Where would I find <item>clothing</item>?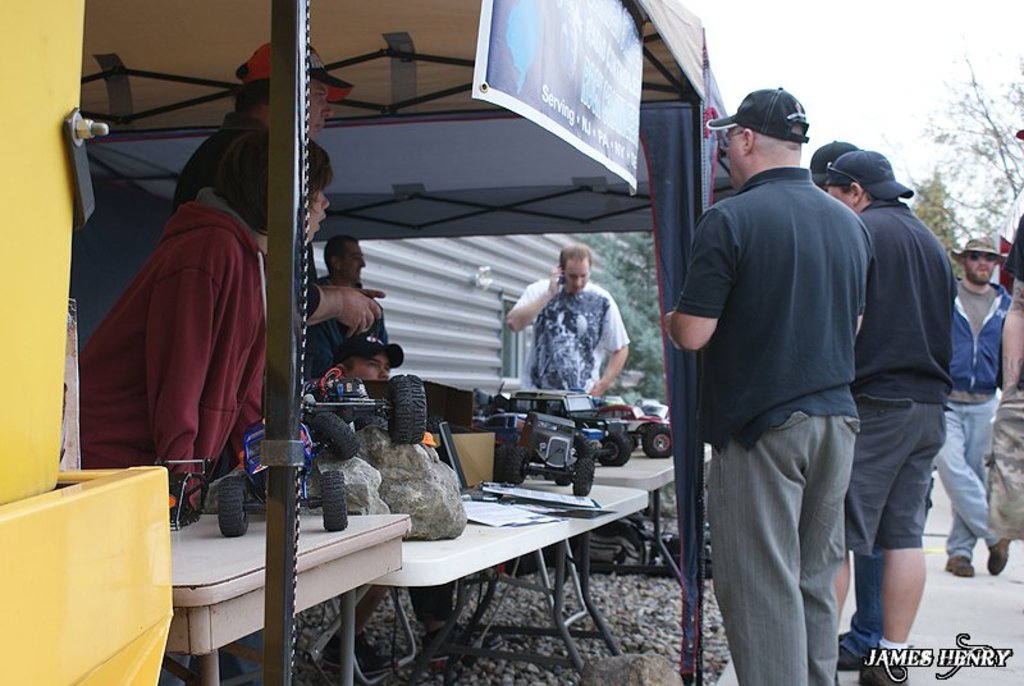
At box=[407, 578, 457, 623].
